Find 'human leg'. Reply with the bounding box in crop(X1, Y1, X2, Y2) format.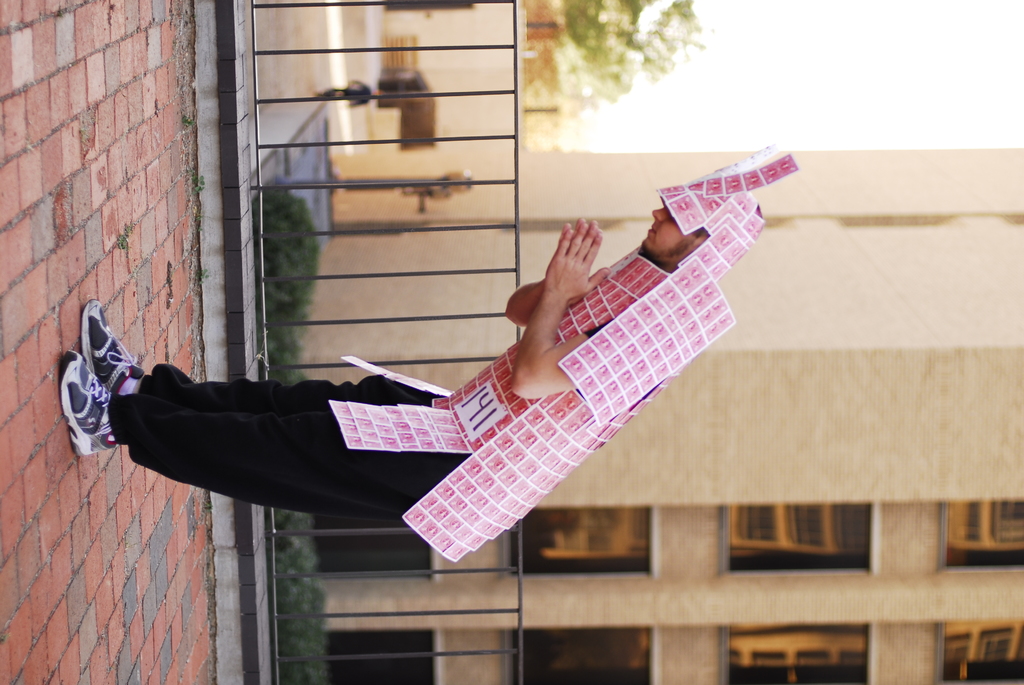
crop(58, 351, 470, 524).
